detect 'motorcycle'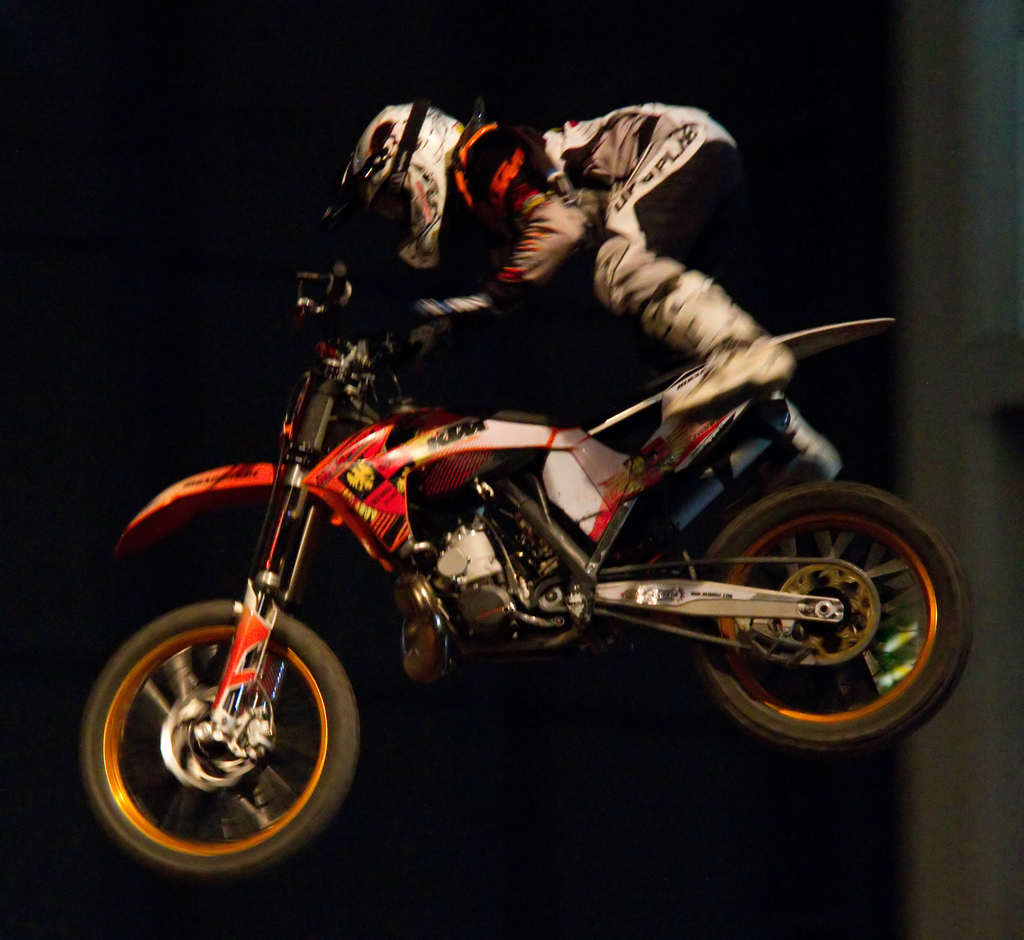
78,248,964,852
